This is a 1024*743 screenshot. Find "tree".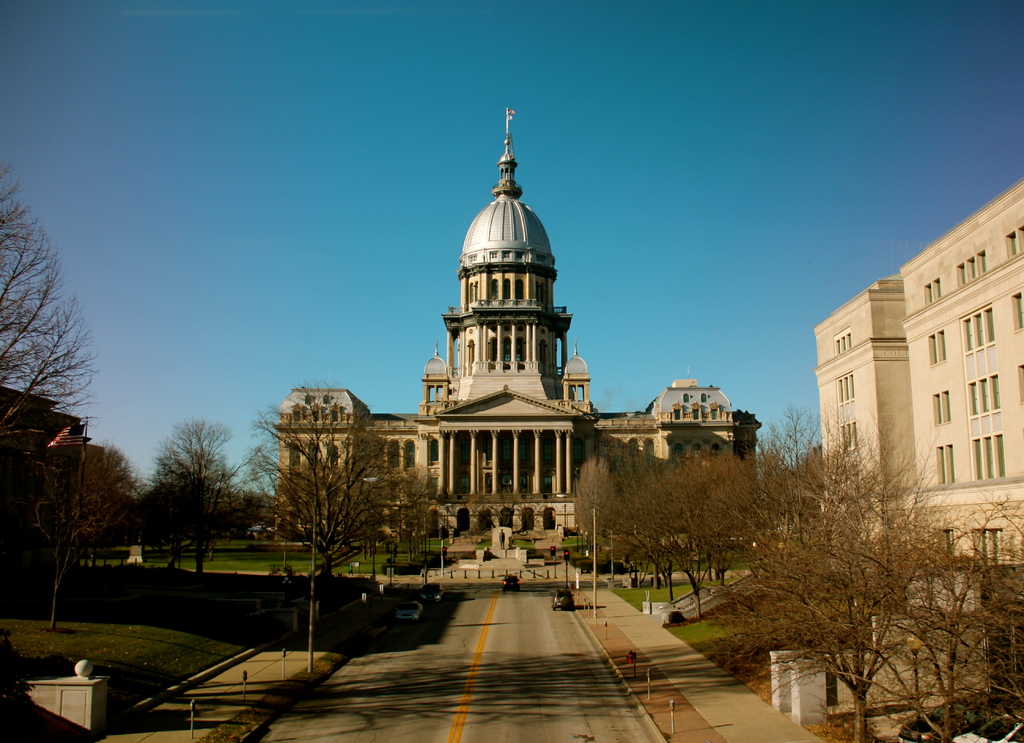
Bounding box: {"left": 688, "top": 418, "right": 1013, "bottom": 712}.
